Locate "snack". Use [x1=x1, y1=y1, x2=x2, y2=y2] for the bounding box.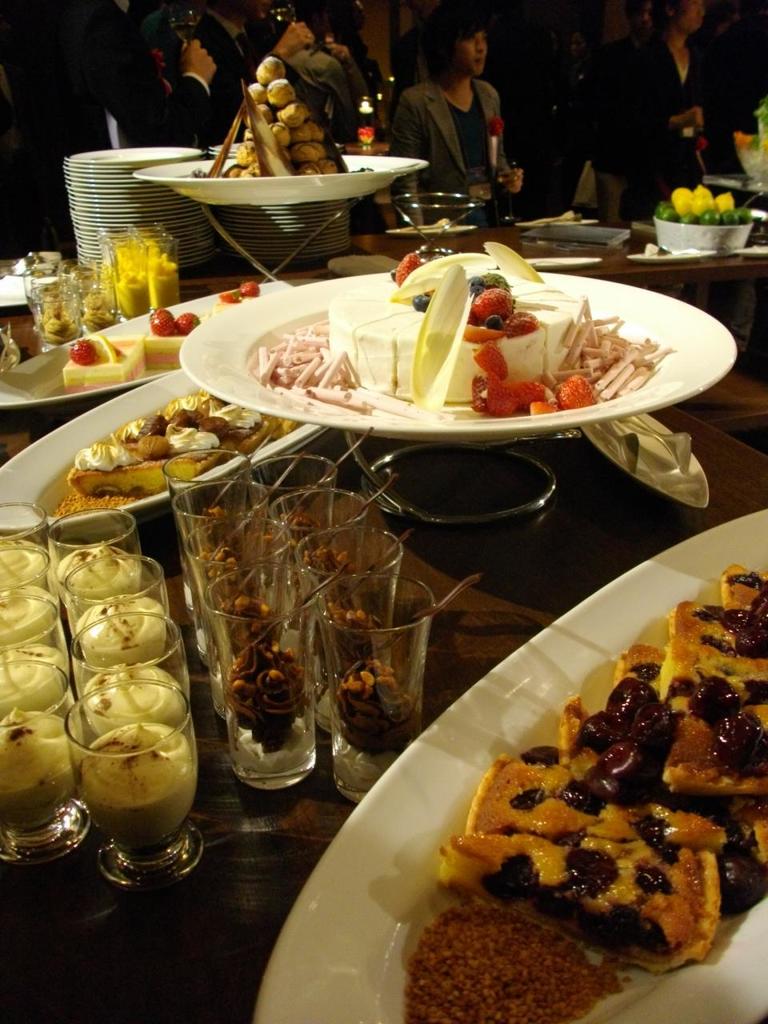
[x1=46, y1=388, x2=224, y2=508].
